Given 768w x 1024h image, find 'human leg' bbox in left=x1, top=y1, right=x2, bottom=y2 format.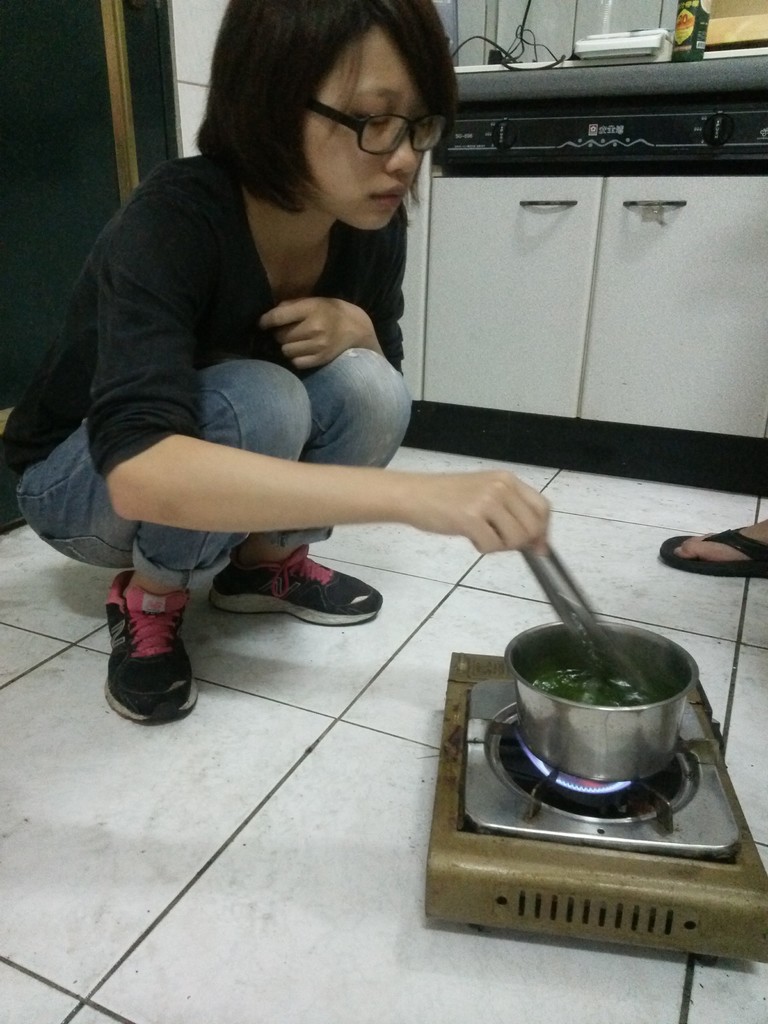
left=209, top=349, right=414, bottom=624.
